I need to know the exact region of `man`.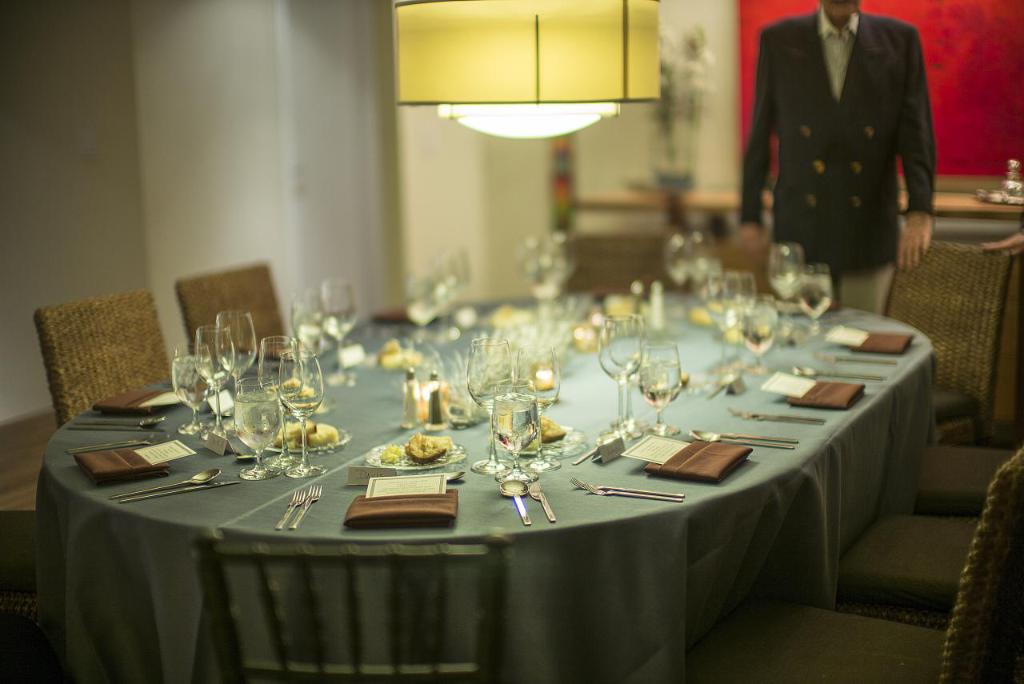
Region: 732 0 941 312.
